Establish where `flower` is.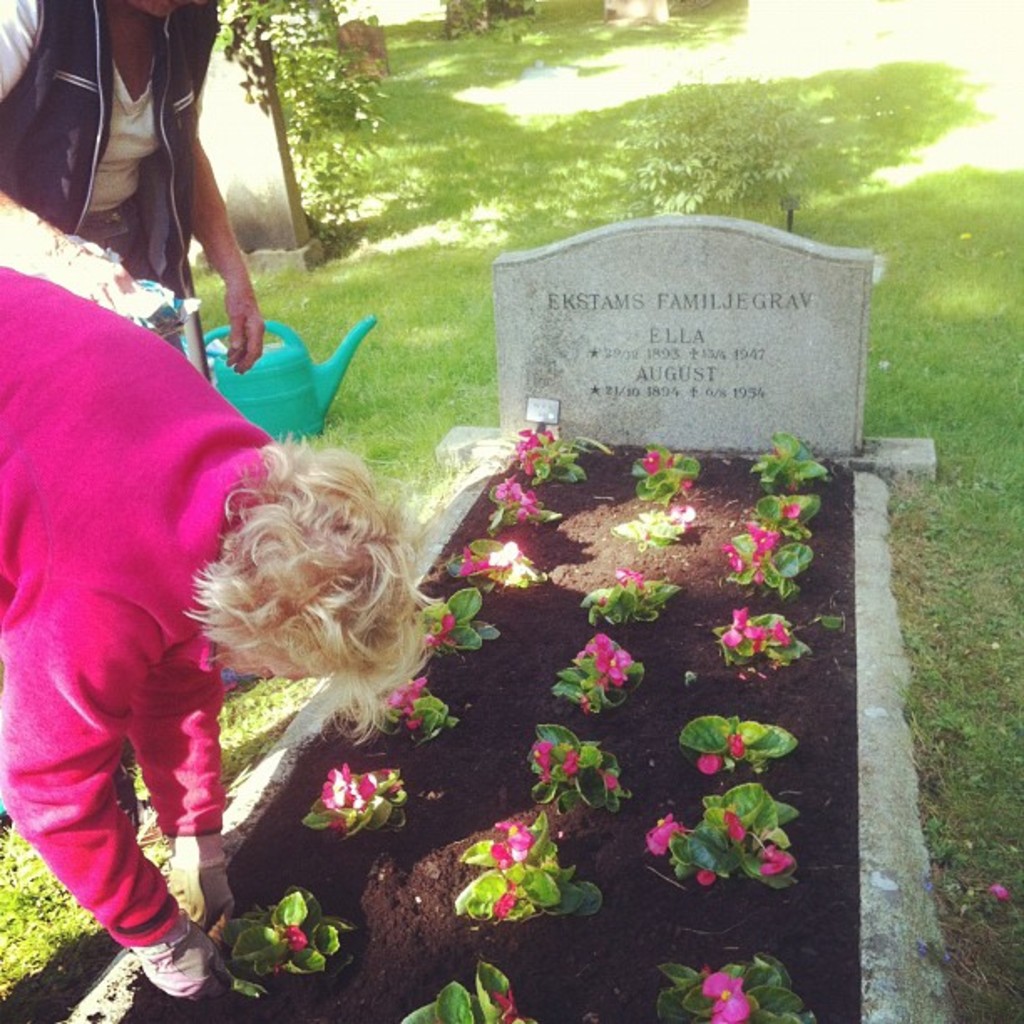
Established at <box>724,537,746,574</box>.
